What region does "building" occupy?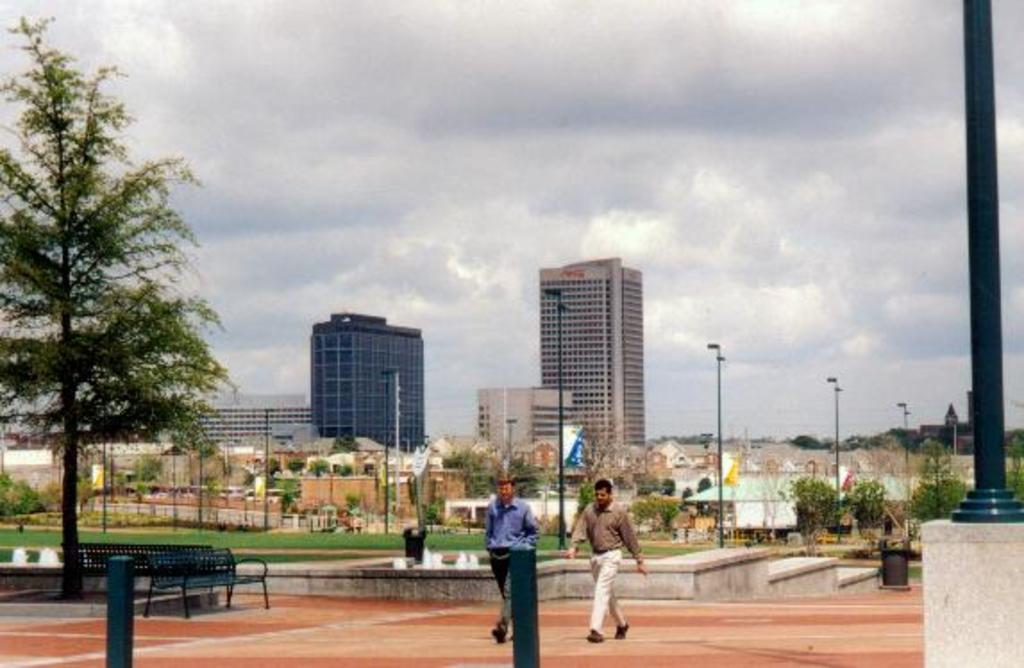
left=313, top=316, right=424, bottom=457.
